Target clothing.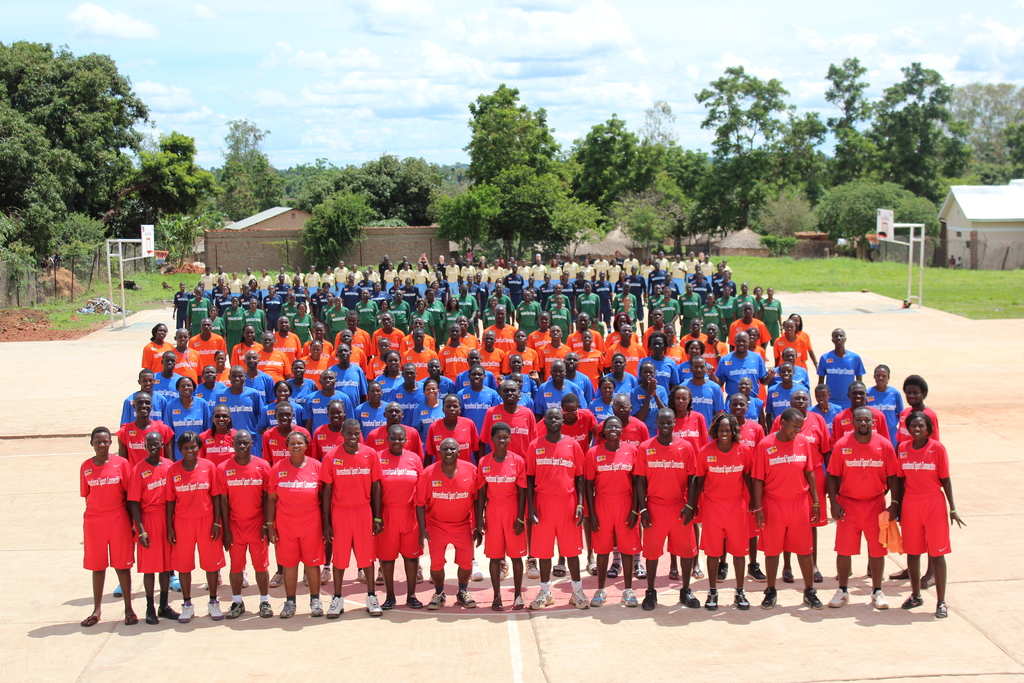
Target region: region(600, 329, 643, 348).
